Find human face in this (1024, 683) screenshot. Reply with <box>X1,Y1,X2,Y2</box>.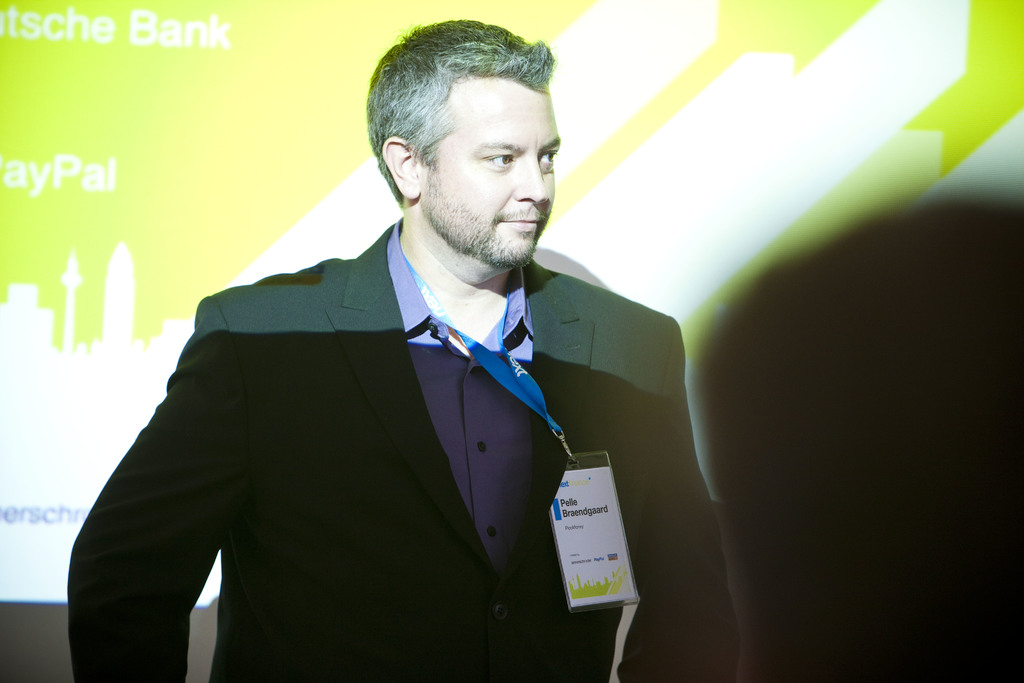
<box>416,83,563,267</box>.
